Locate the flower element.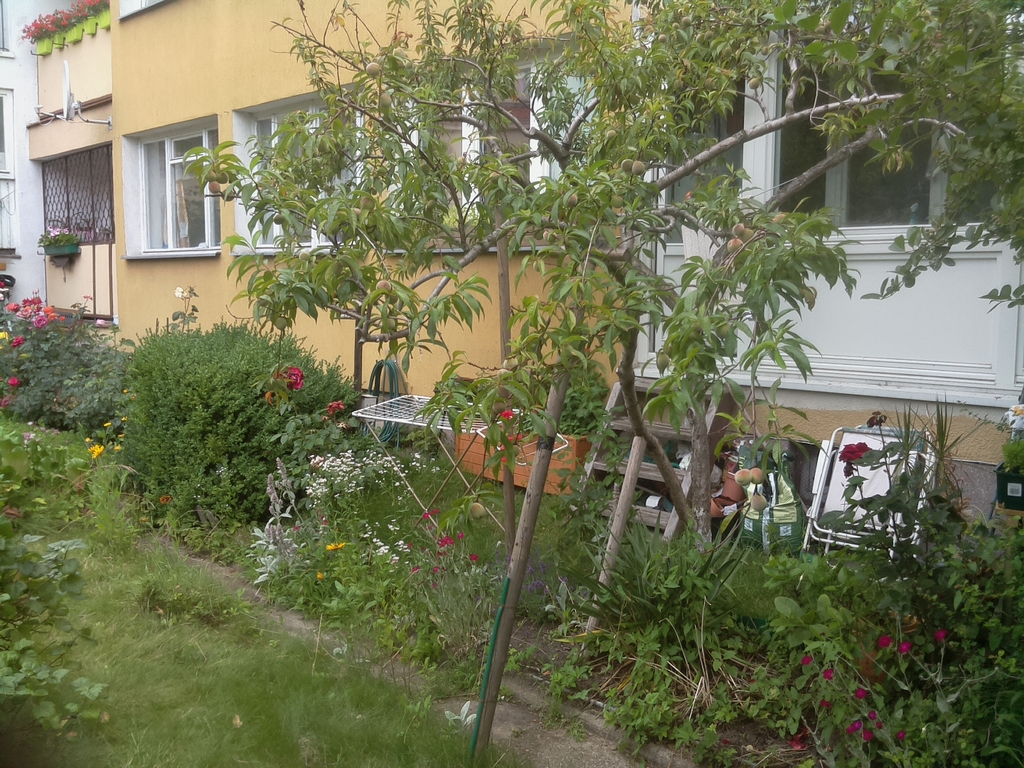
Element bbox: <box>459,529,469,540</box>.
